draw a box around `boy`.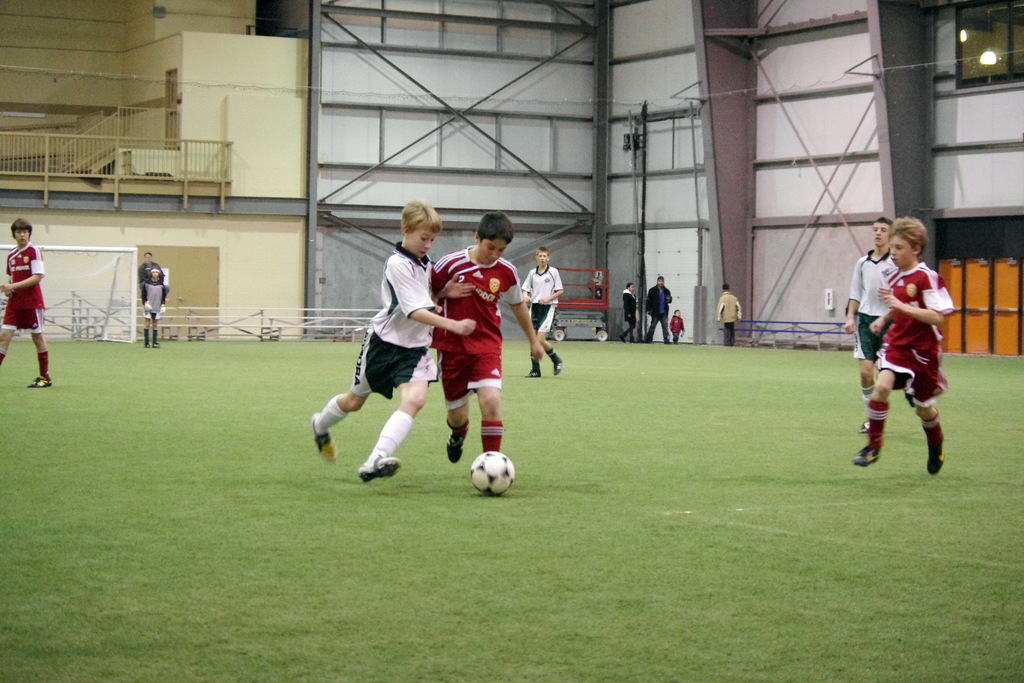
BBox(844, 217, 900, 434).
